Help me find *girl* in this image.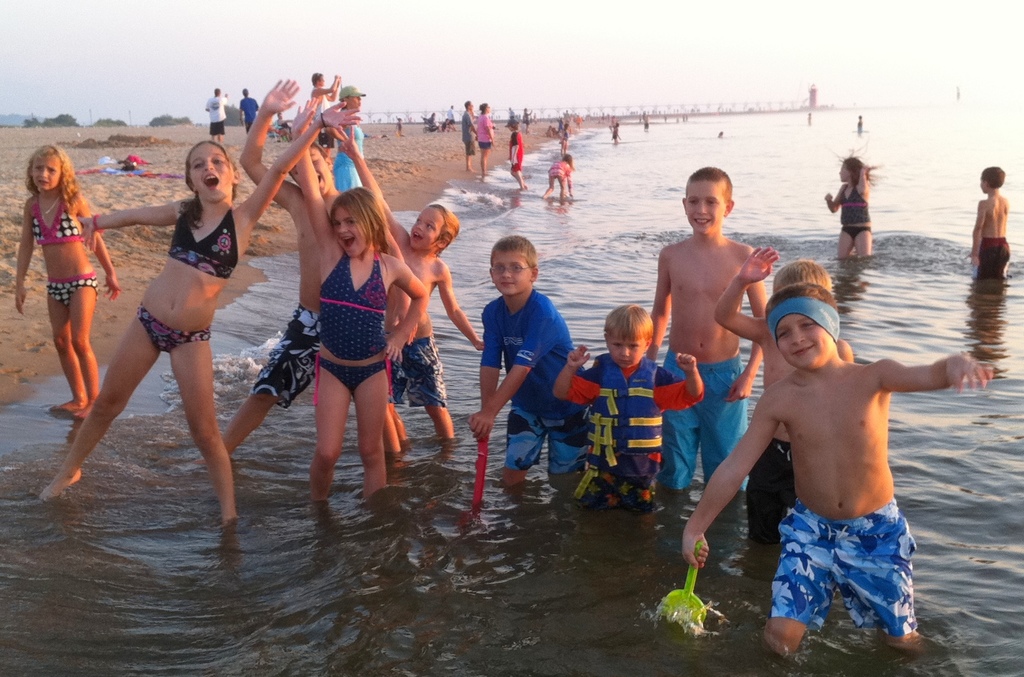
Found it: region(33, 94, 367, 525).
